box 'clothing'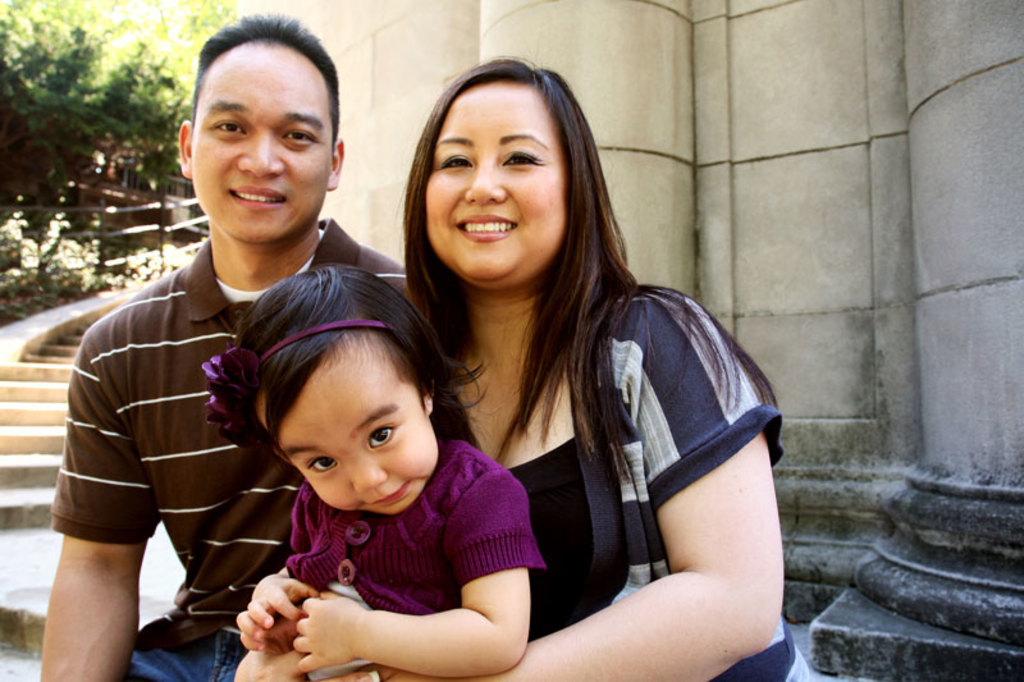
left=51, top=239, right=406, bottom=646
